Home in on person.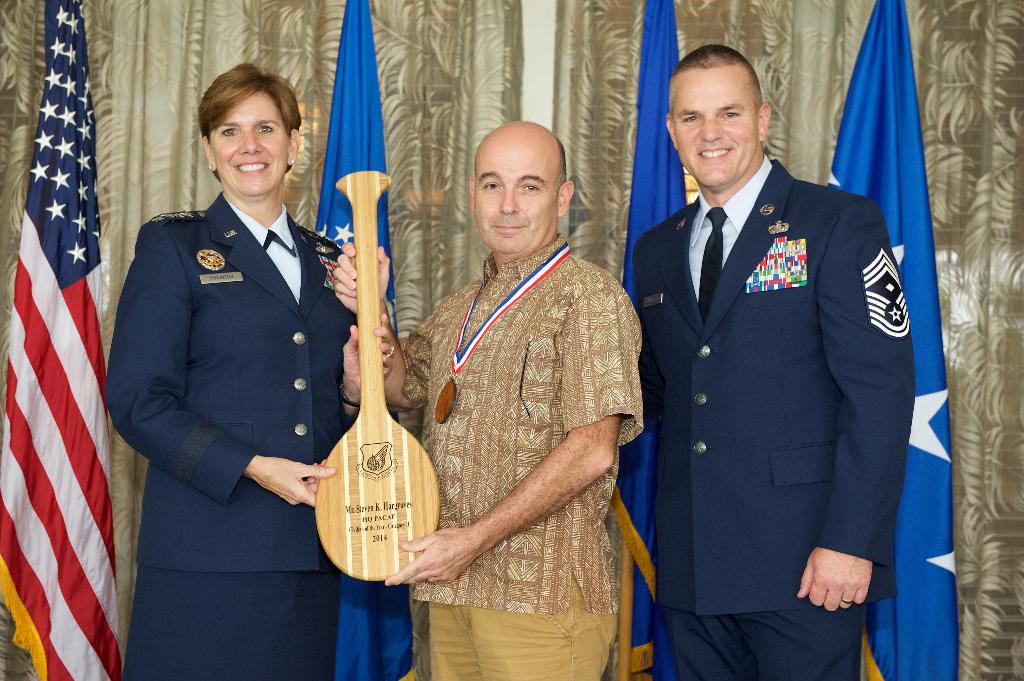
Homed in at 106:62:384:674.
